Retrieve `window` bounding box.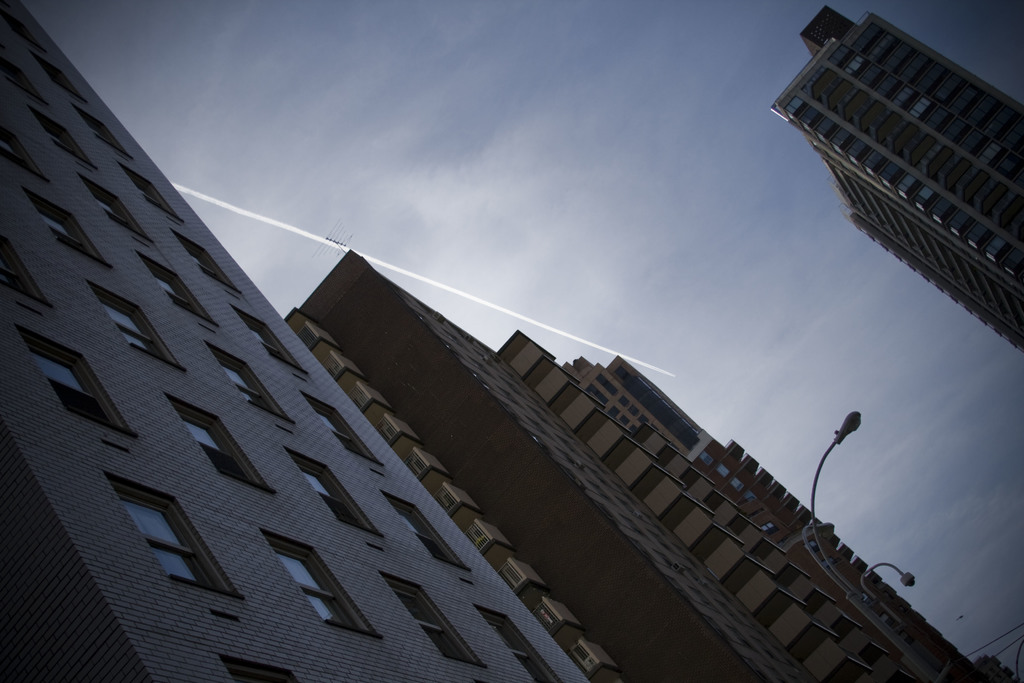
Bounding box: BBox(259, 529, 384, 639).
